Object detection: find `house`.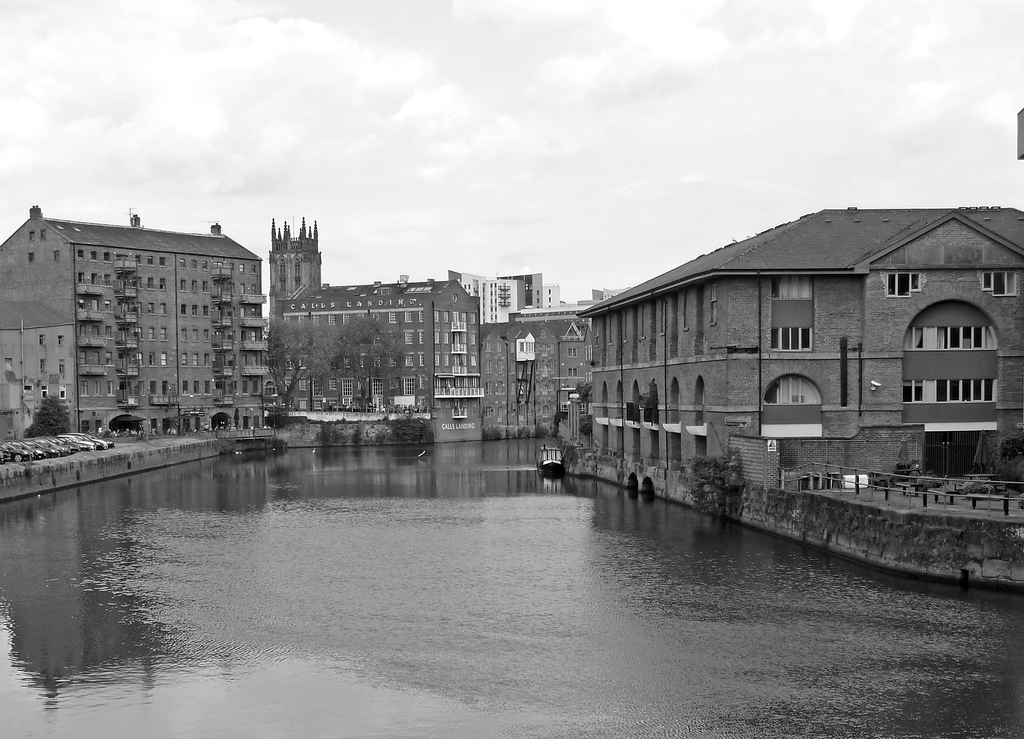
bbox(547, 283, 561, 305).
